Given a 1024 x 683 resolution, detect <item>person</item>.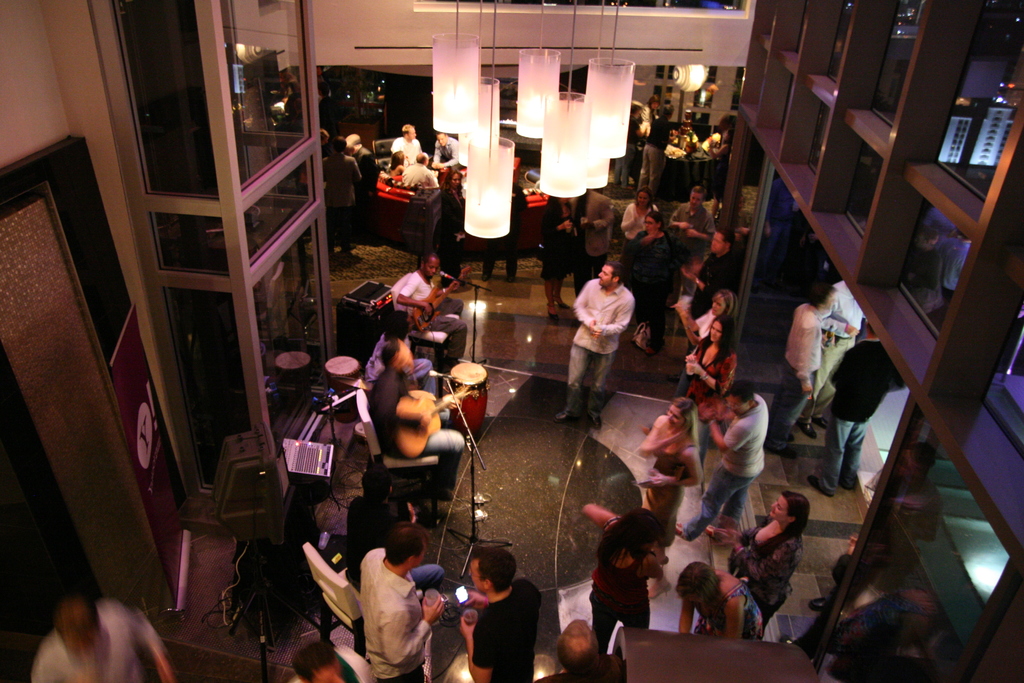
box(685, 315, 737, 459).
